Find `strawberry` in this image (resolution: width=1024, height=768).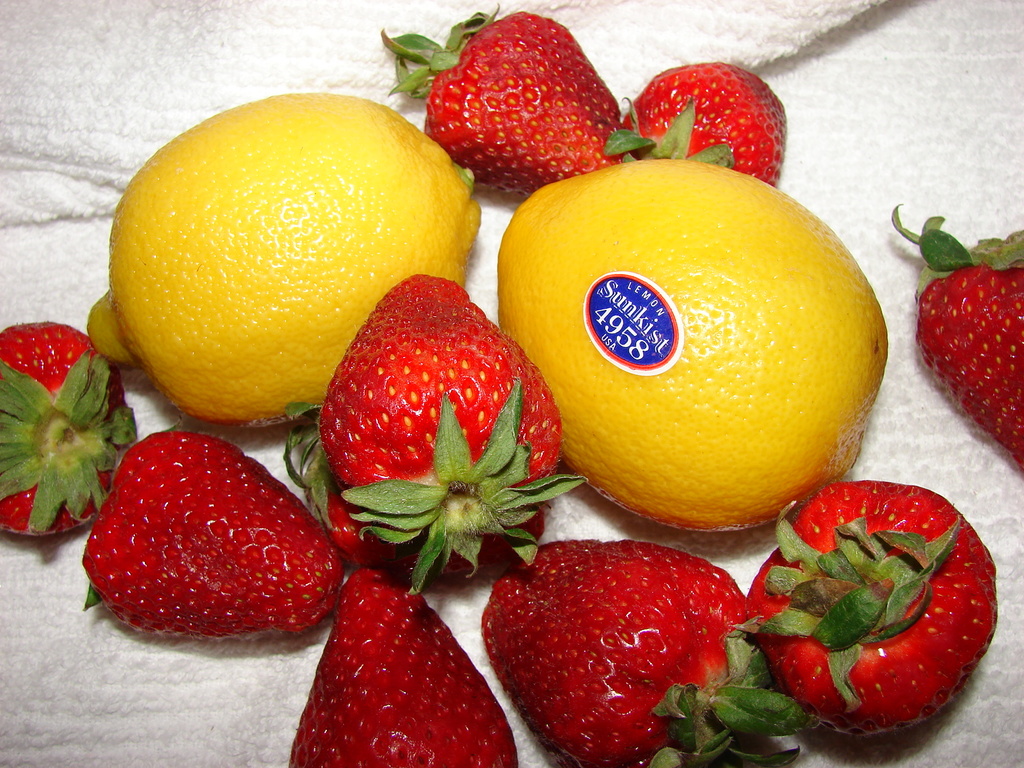
select_region(284, 556, 517, 767).
